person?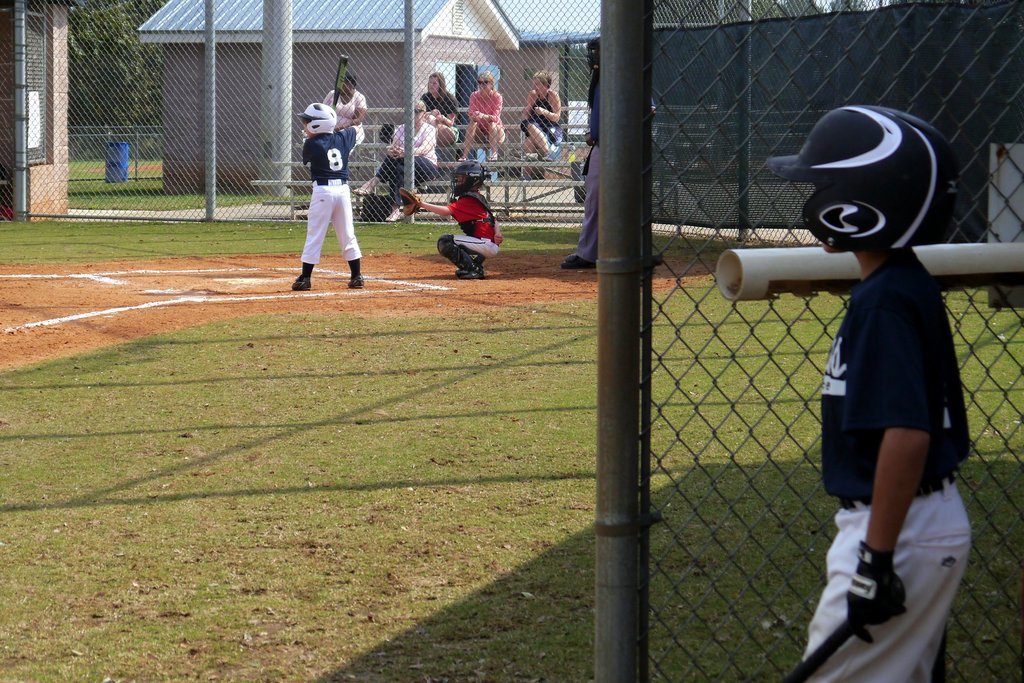
pyautogui.locateOnScreen(563, 38, 602, 270)
